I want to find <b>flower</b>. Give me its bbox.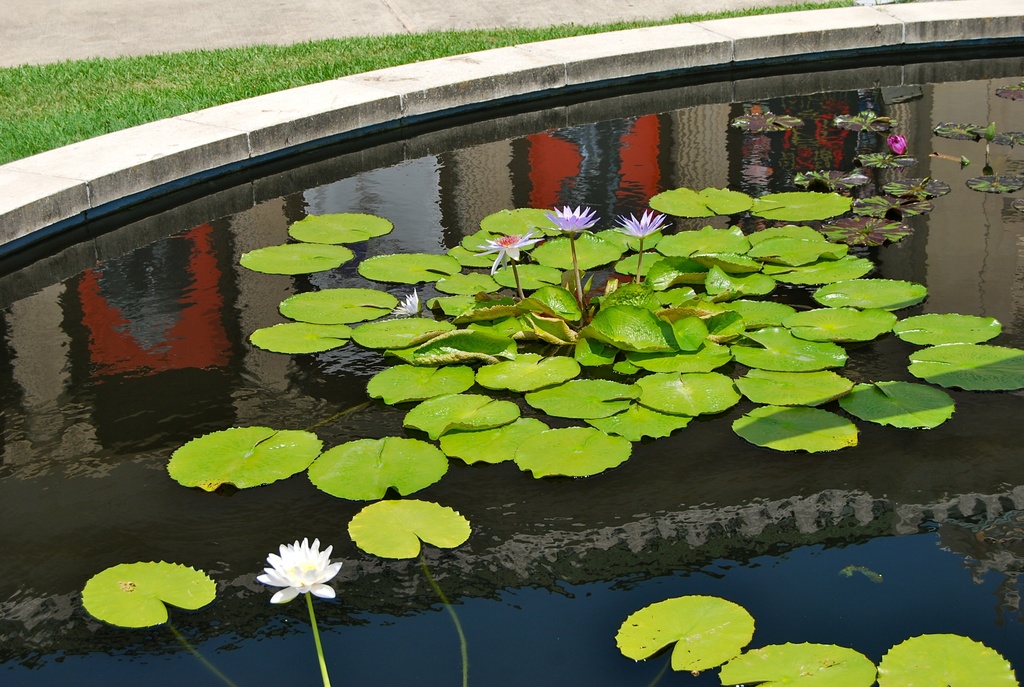
388/285/420/318.
